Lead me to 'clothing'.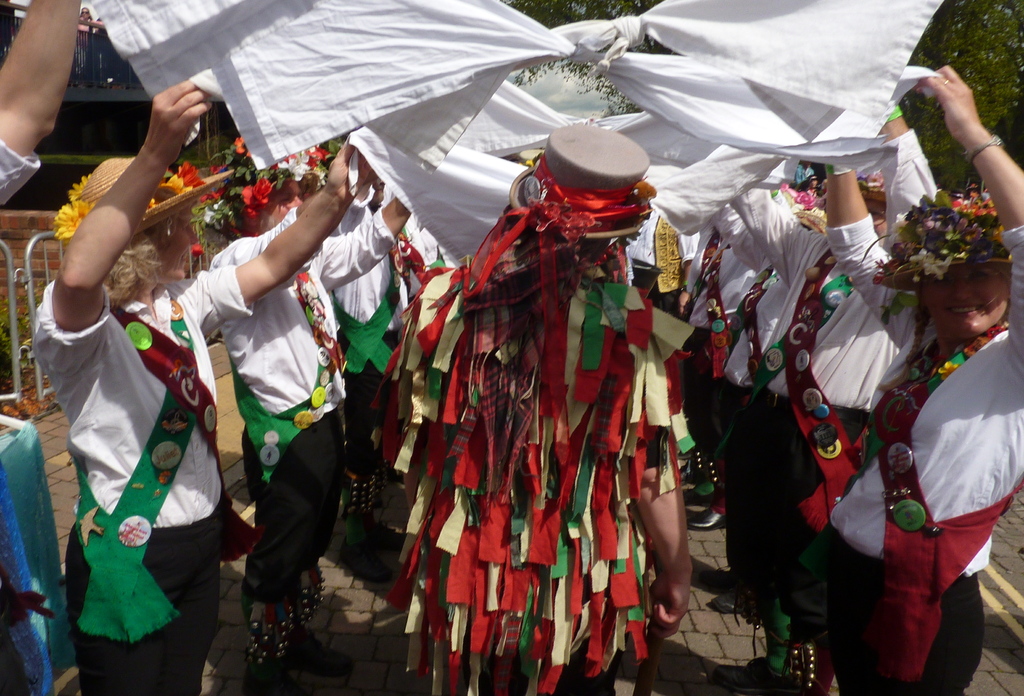
Lead to <region>32, 267, 260, 695</region>.
